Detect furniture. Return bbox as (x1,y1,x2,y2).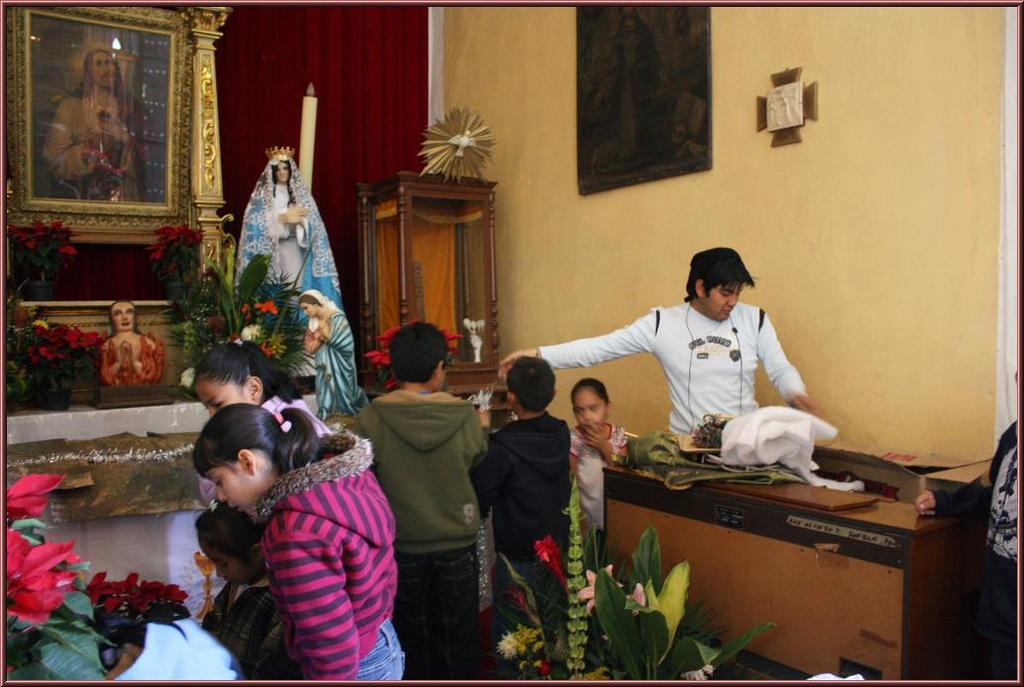
(351,171,512,414).
